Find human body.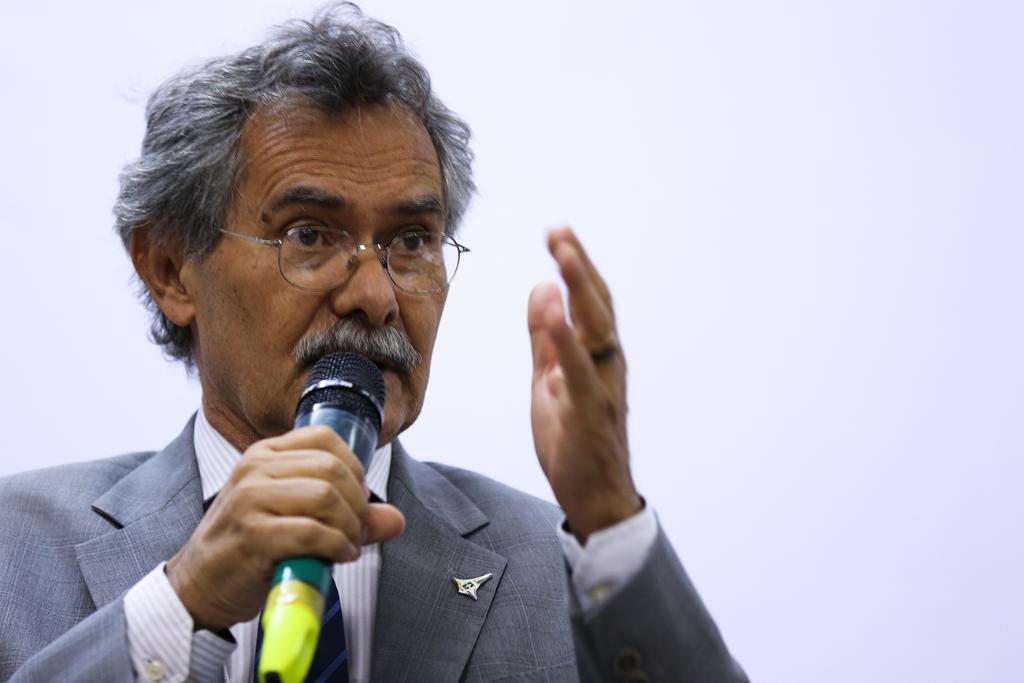
bbox=[107, 49, 666, 674].
